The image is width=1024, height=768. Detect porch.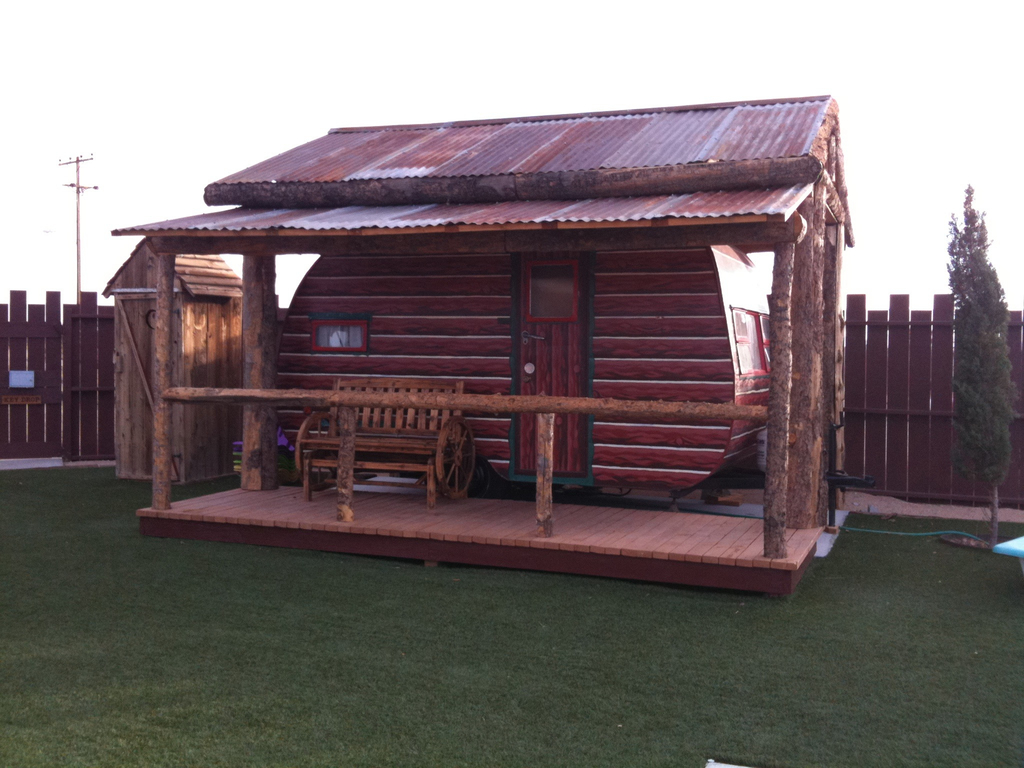
Detection: region(64, 234, 799, 539).
